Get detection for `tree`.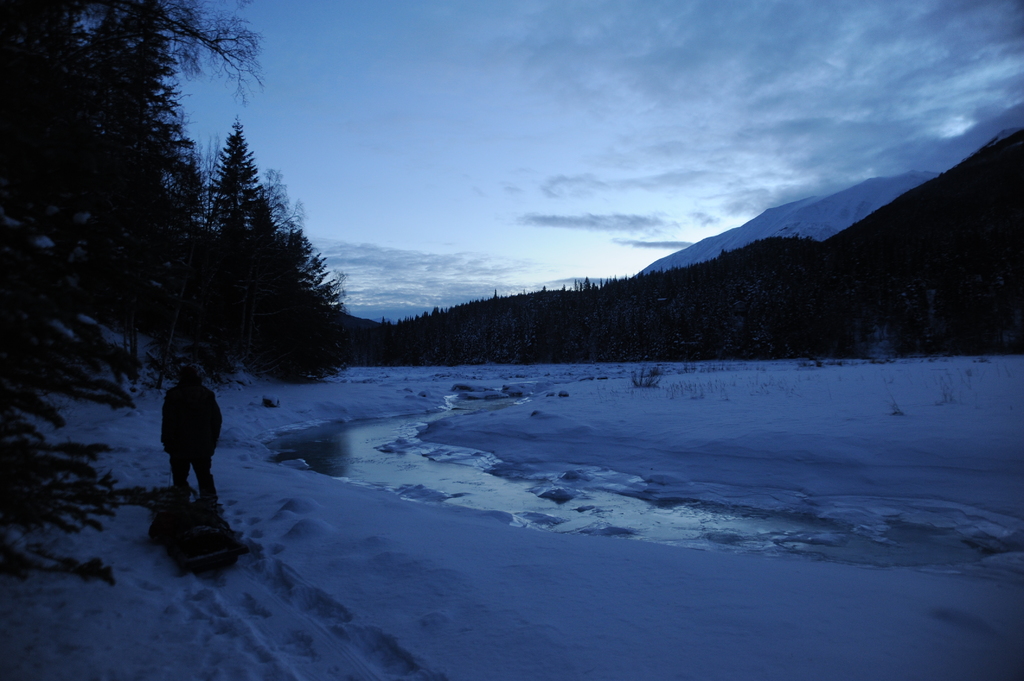
Detection: <bbox>84, 0, 271, 335</bbox>.
